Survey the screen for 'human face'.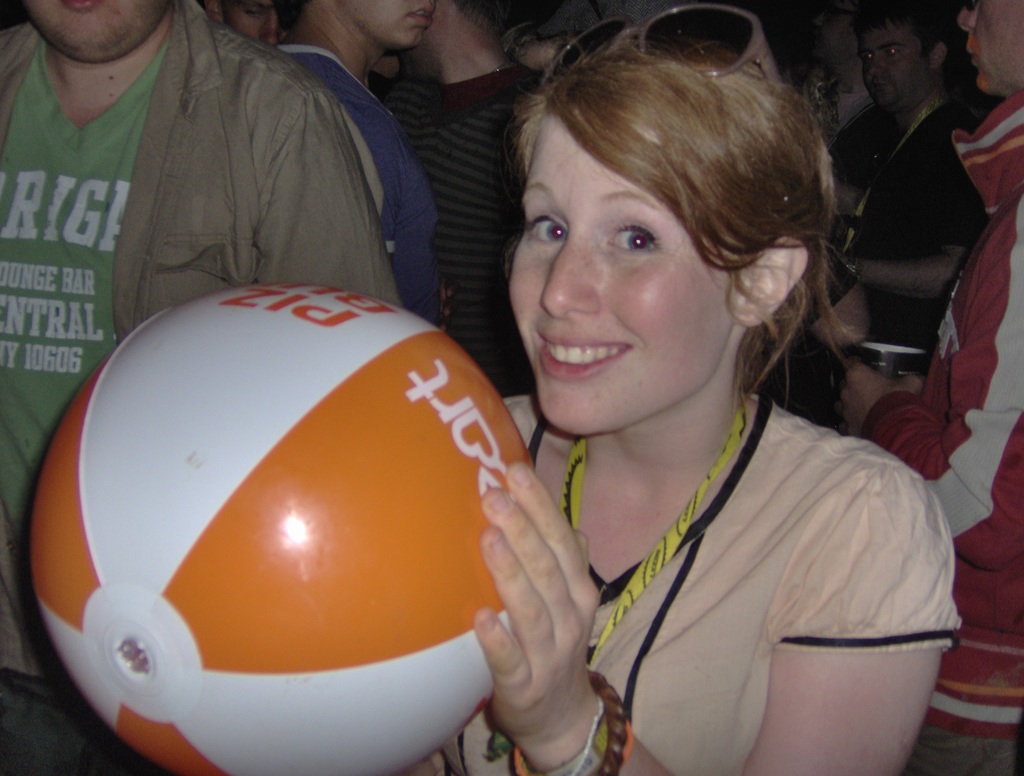
Survey found: pyautogui.locateOnScreen(507, 113, 731, 435).
